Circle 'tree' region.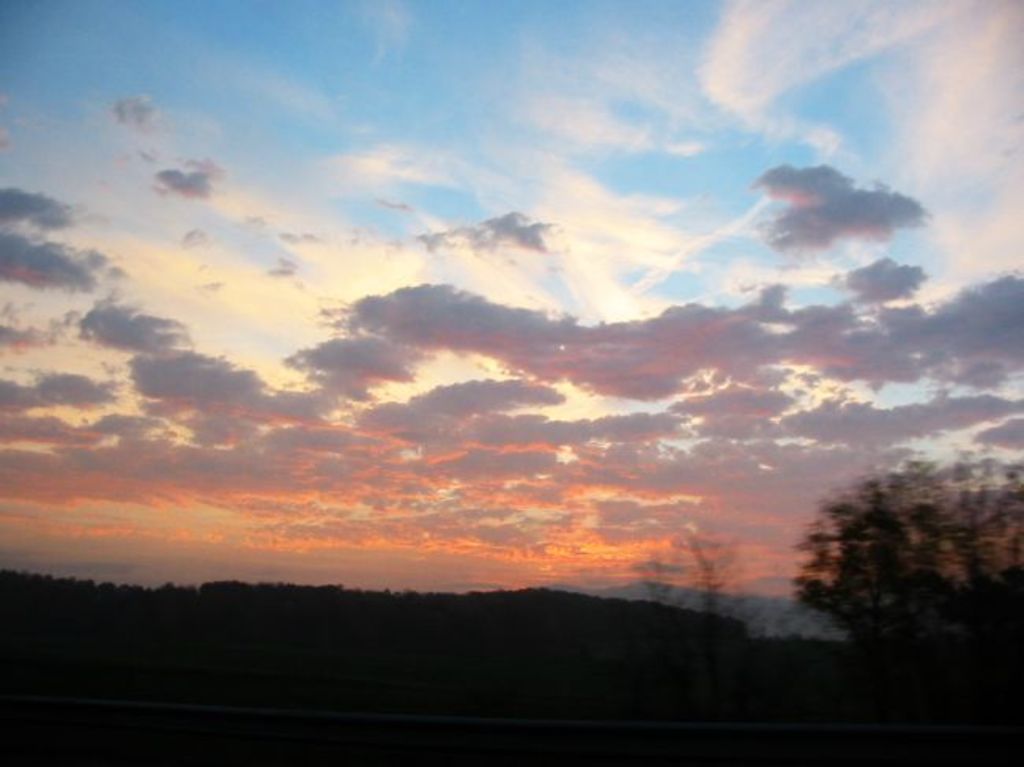
Region: pyautogui.locateOnScreen(789, 460, 975, 715).
